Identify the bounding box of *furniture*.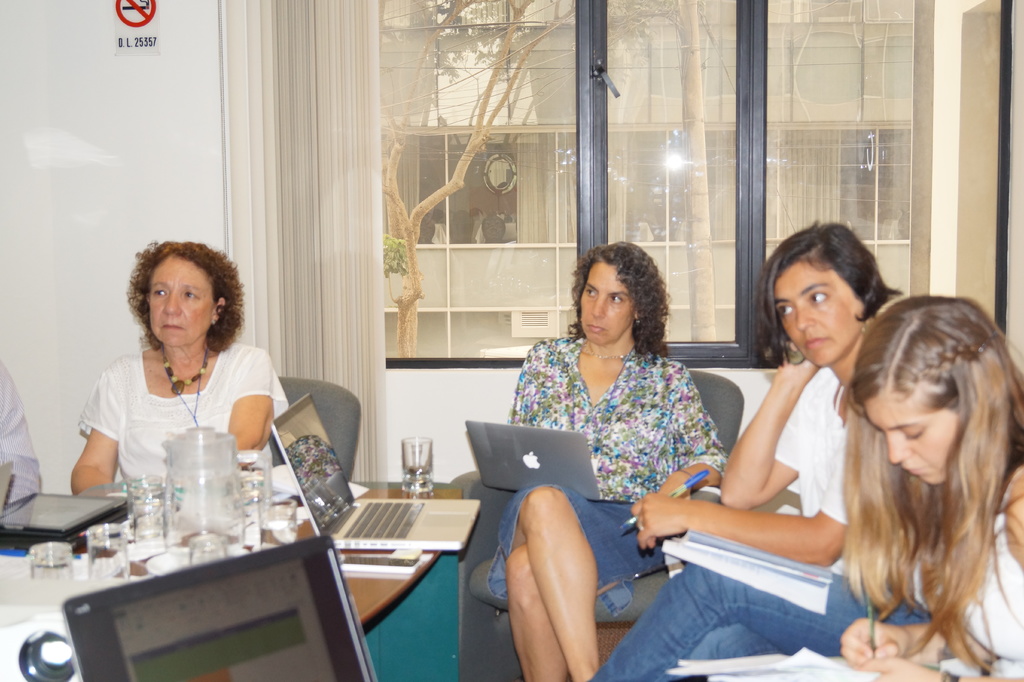
0:487:460:681.
